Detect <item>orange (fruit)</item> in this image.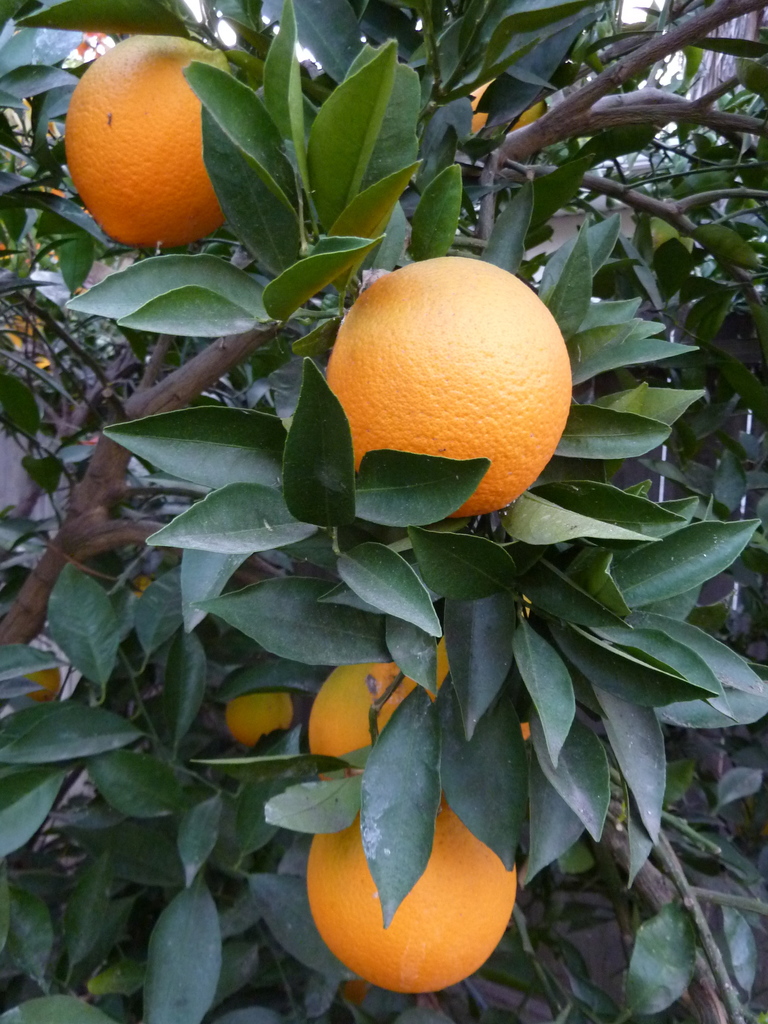
Detection: [305,631,532,783].
